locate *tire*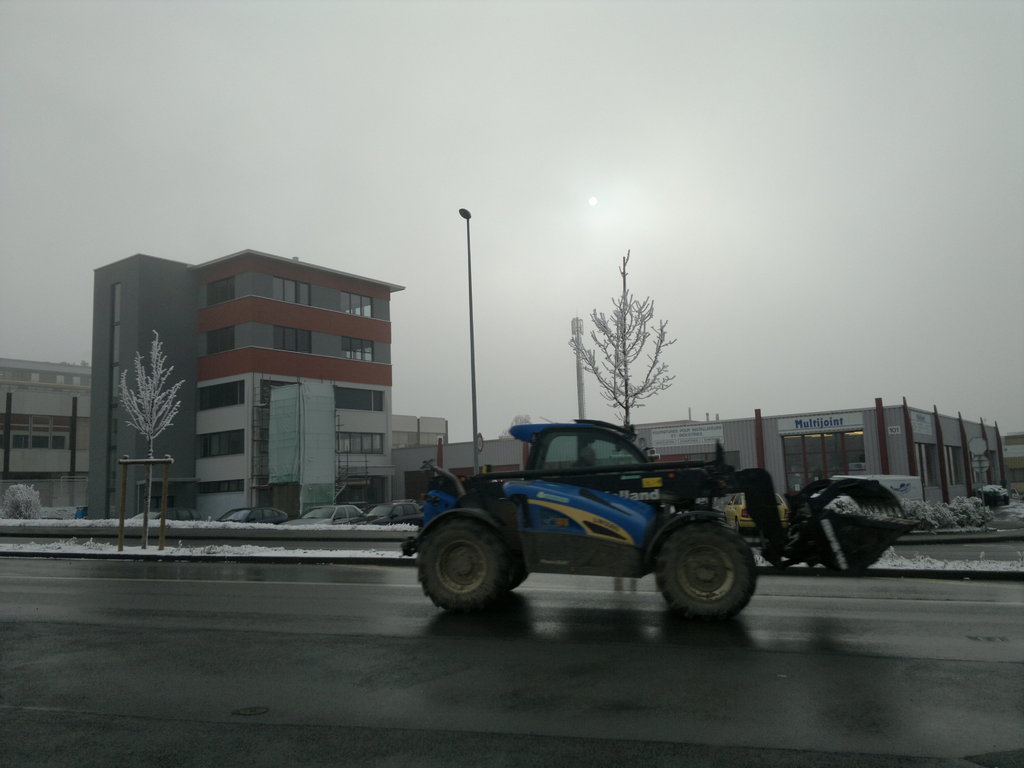
left=1005, top=497, right=1012, bottom=504
